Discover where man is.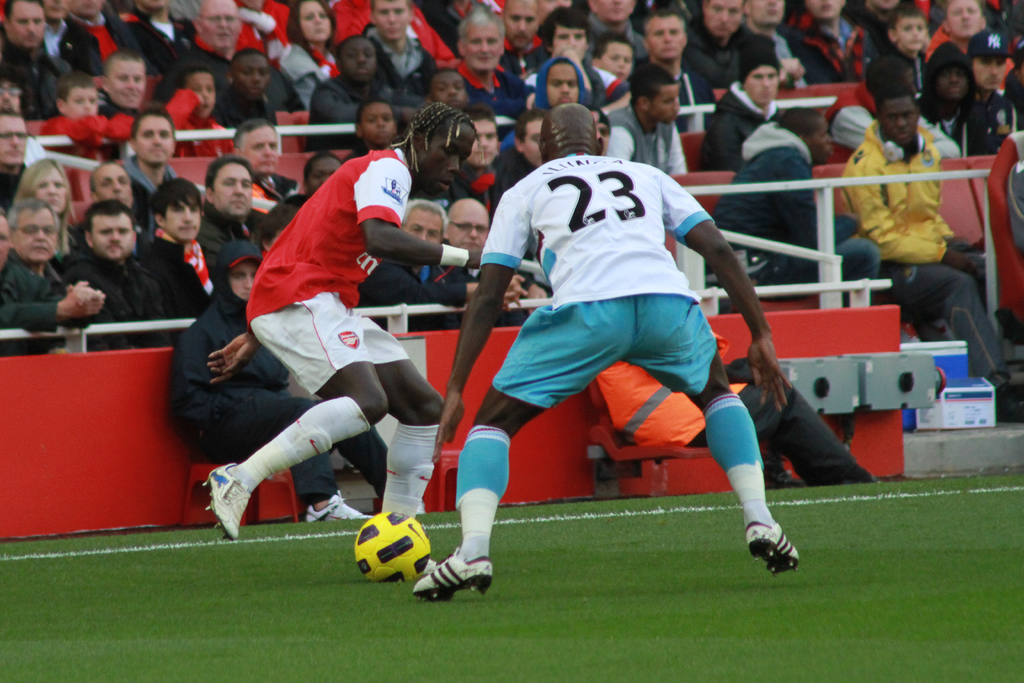
Discovered at Rect(579, 0, 641, 62).
